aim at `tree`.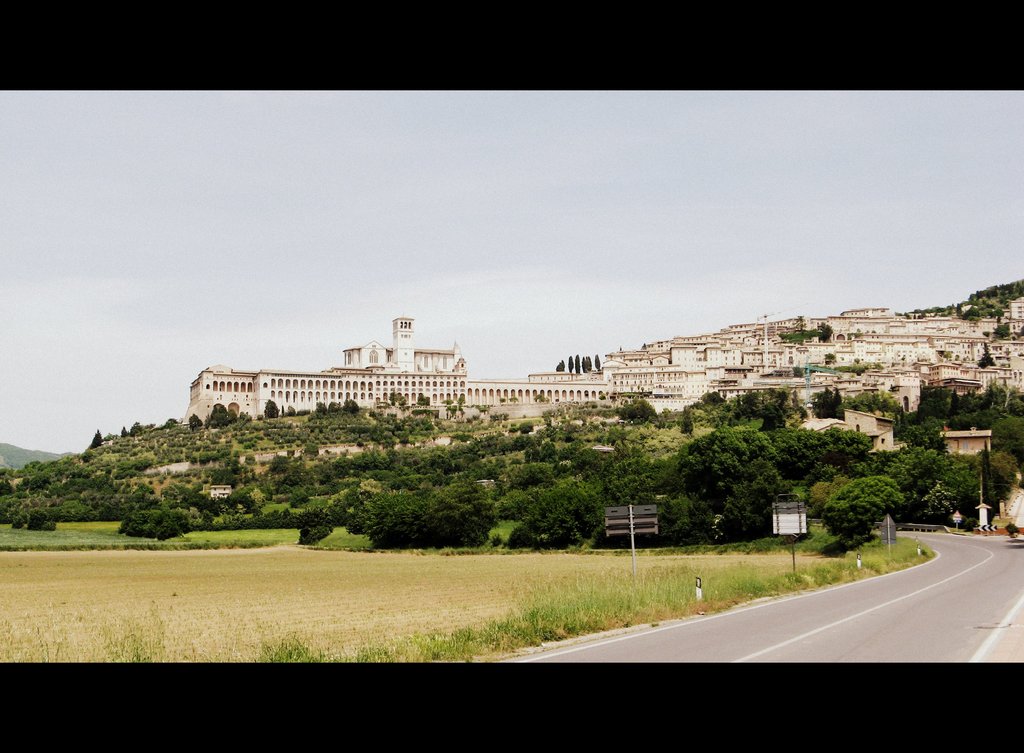
Aimed at left=584, top=350, right=593, bottom=372.
